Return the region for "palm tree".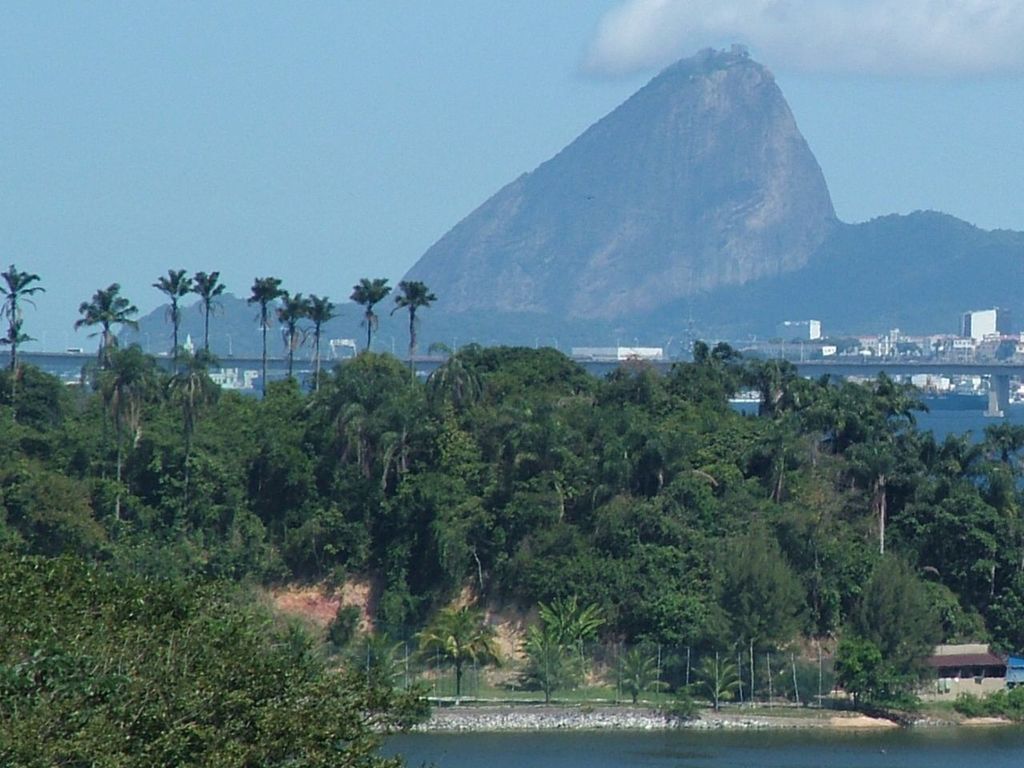
<bbox>243, 279, 287, 391</bbox>.
